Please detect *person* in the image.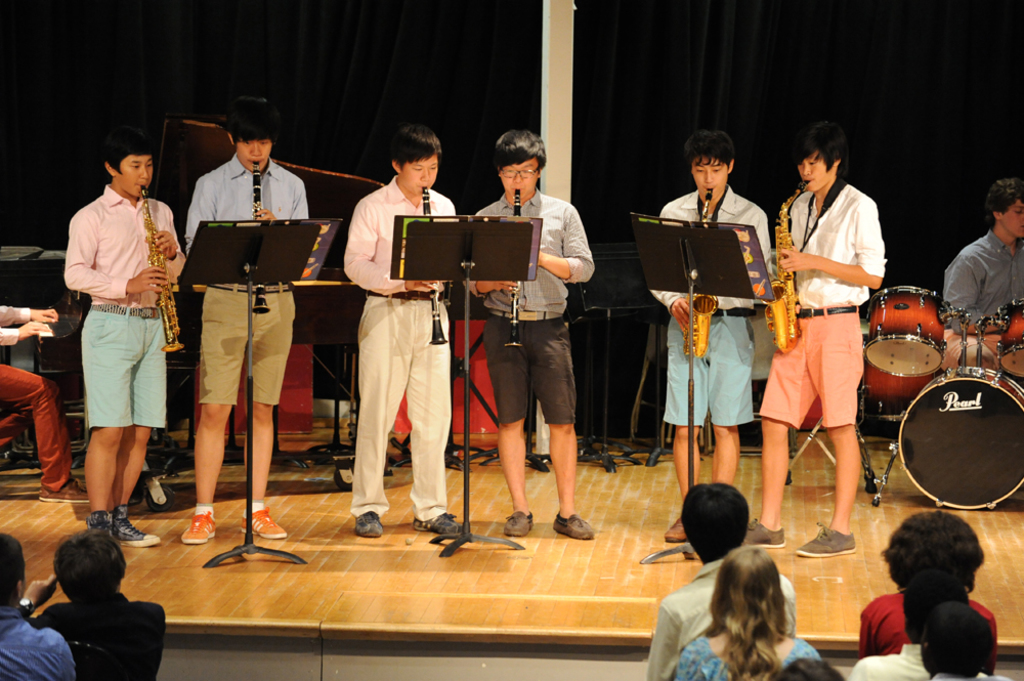
[0,299,102,502].
